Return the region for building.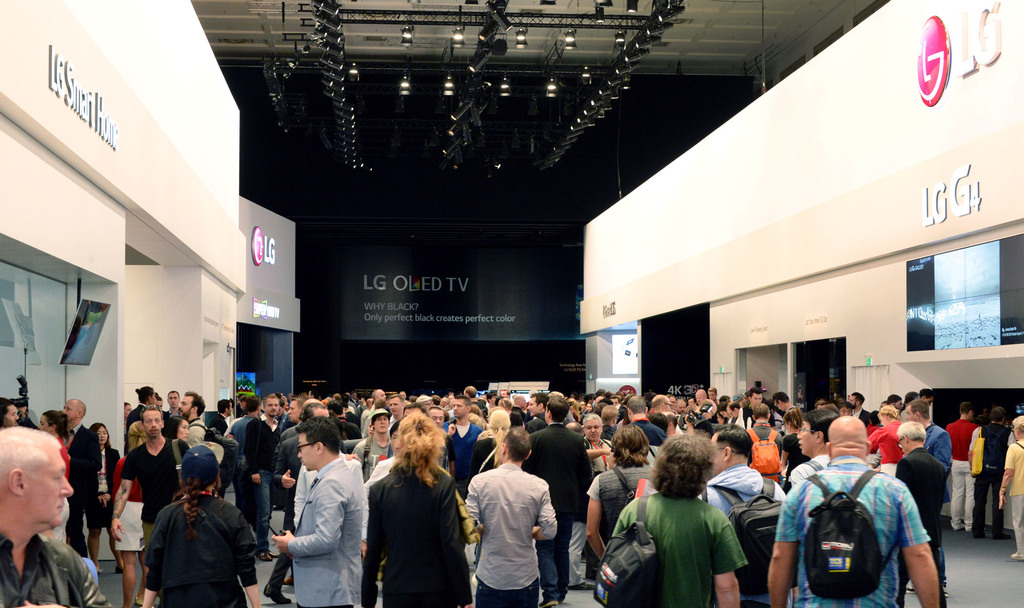
[left=7, top=0, right=265, bottom=476].
